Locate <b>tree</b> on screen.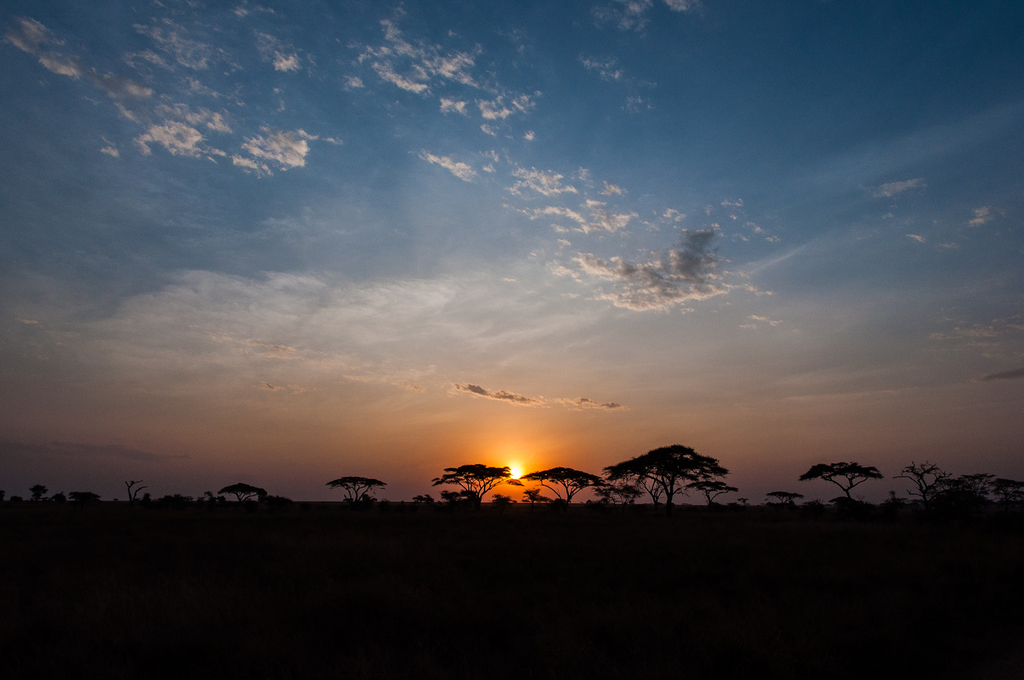
On screen at 212/480/283/511.
